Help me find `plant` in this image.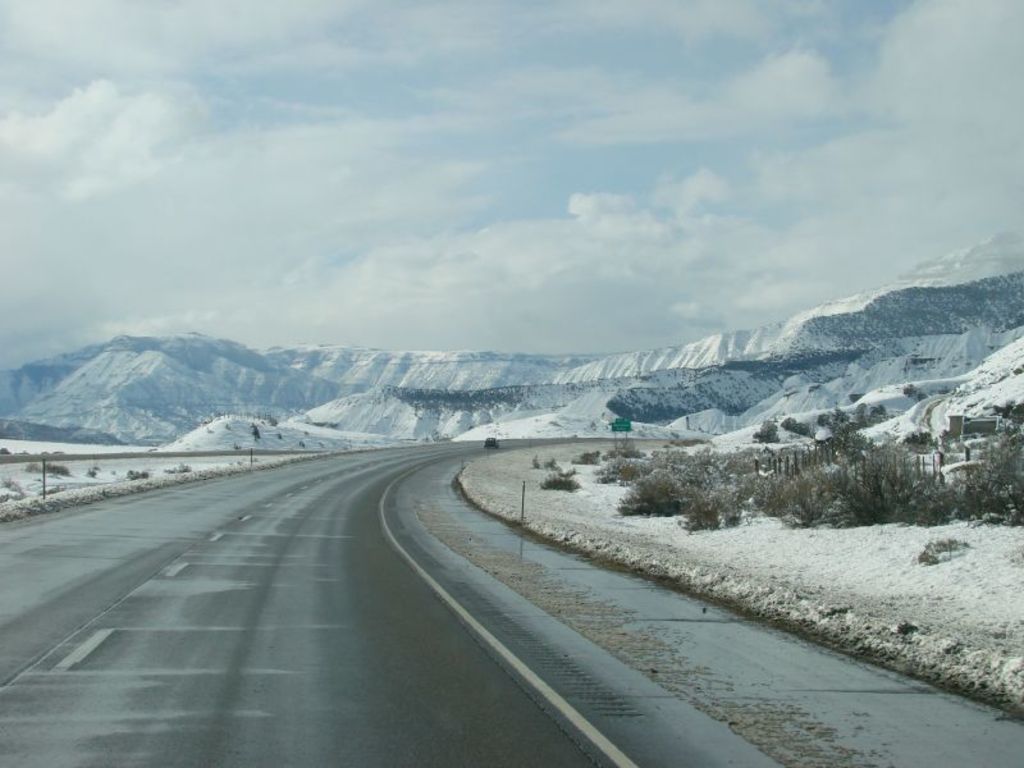
Found it: (671,495,718,531).
